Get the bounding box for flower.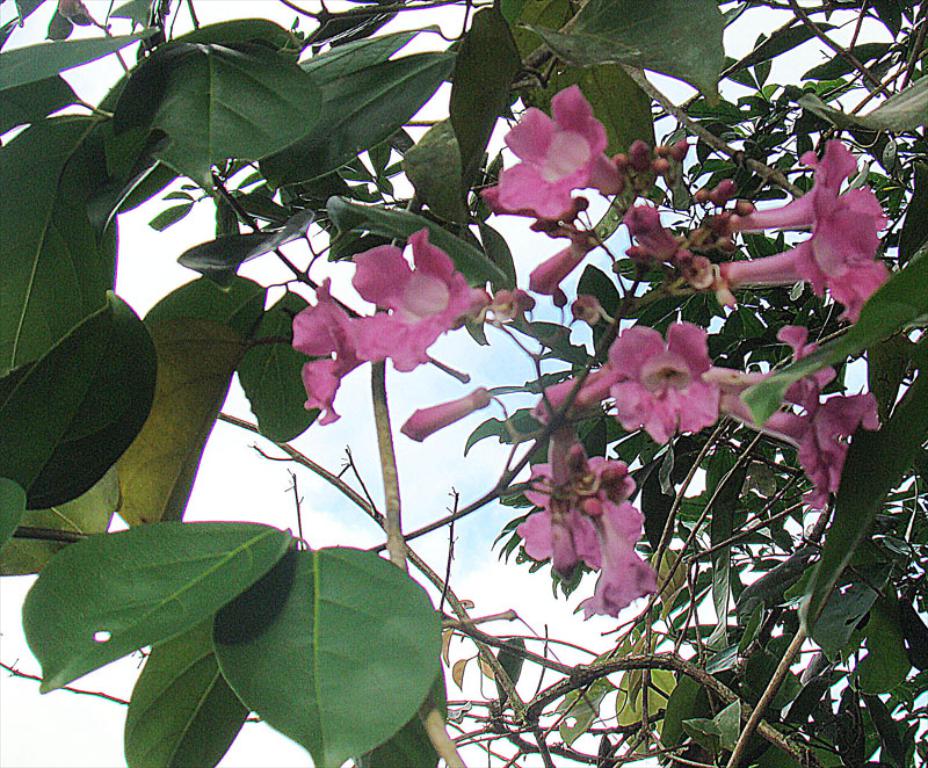
<region>716, 186, 884, 334</region>.
